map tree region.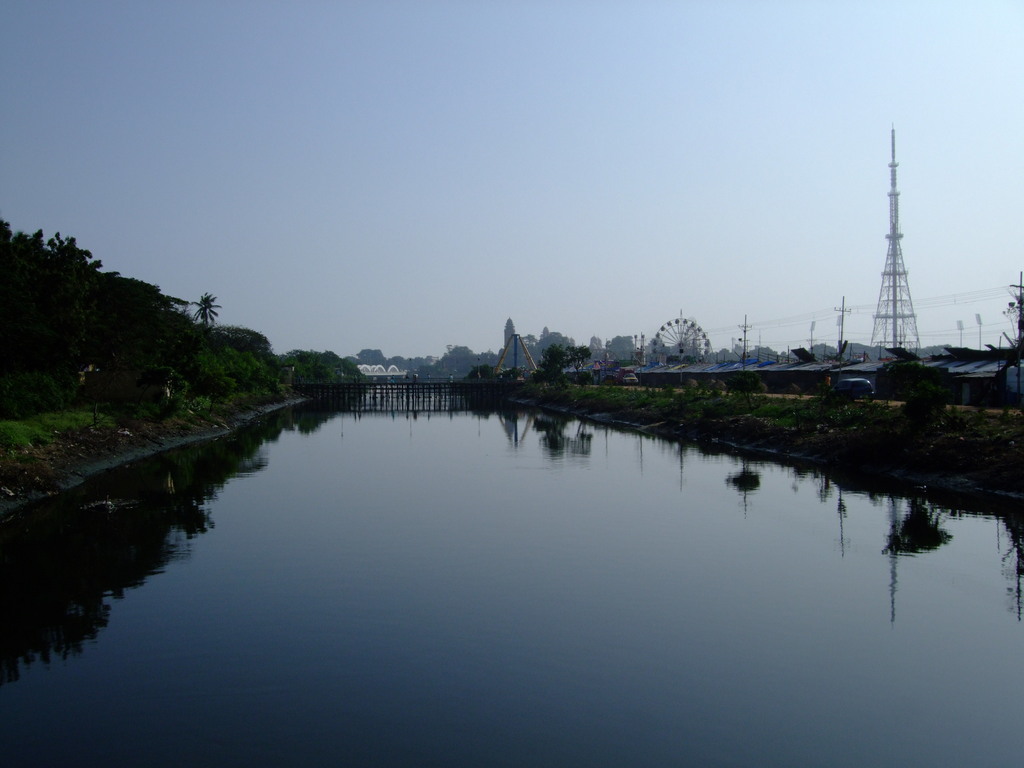
Mapped to 287 344 363 388.
